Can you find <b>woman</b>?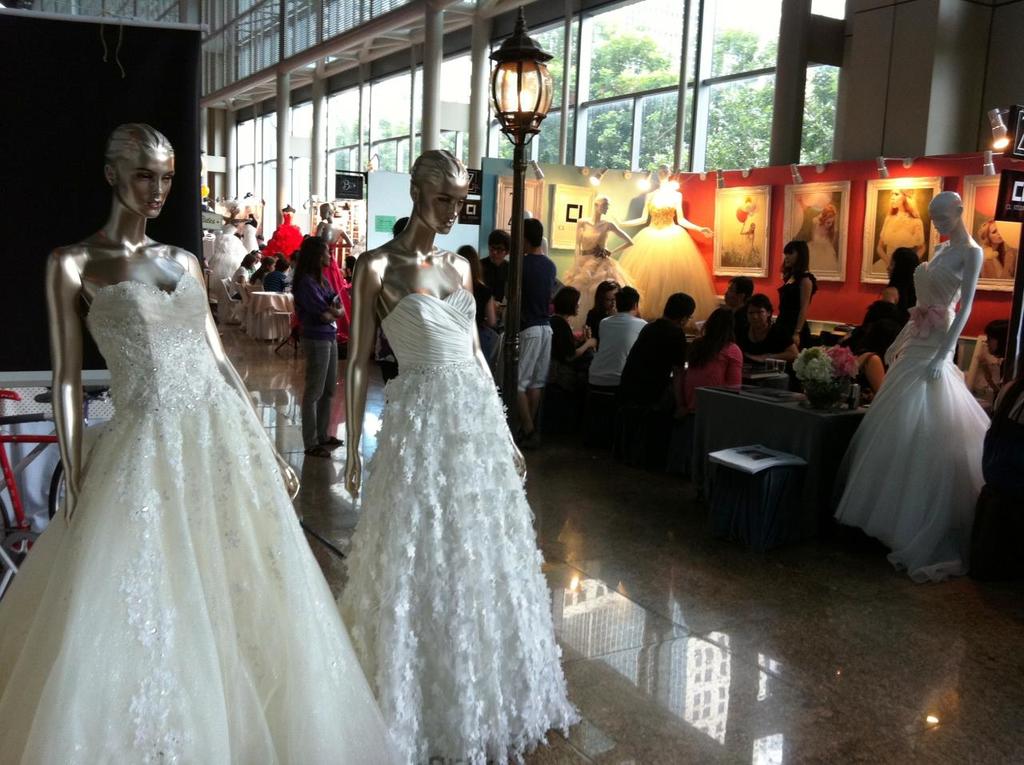
Yes, bounding box: l=314, t=145, r=571, b=745.
